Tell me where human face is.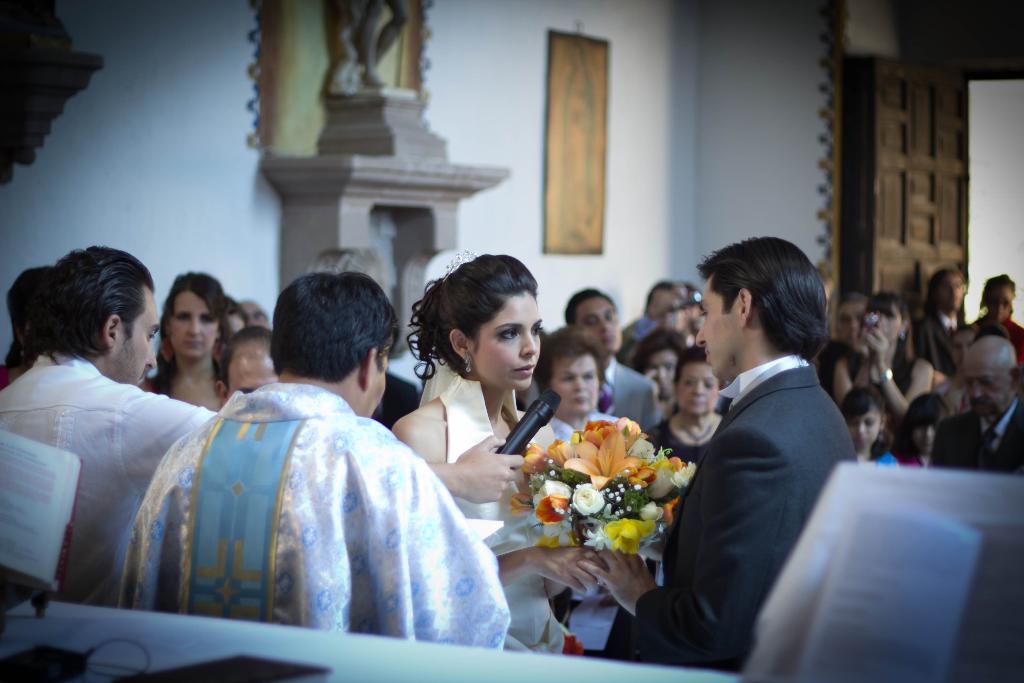
human face is at <bbox>371, 356, 386, 418</bbox>.
